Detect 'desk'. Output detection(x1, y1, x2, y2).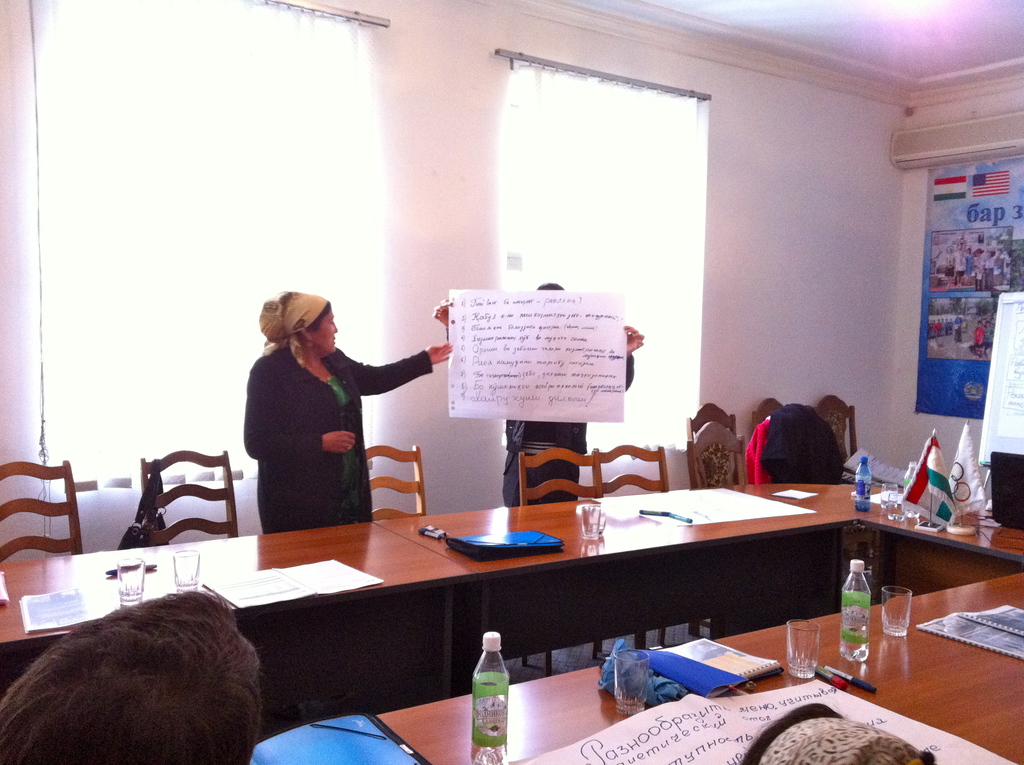
detection(0, 520, 473, 738).
